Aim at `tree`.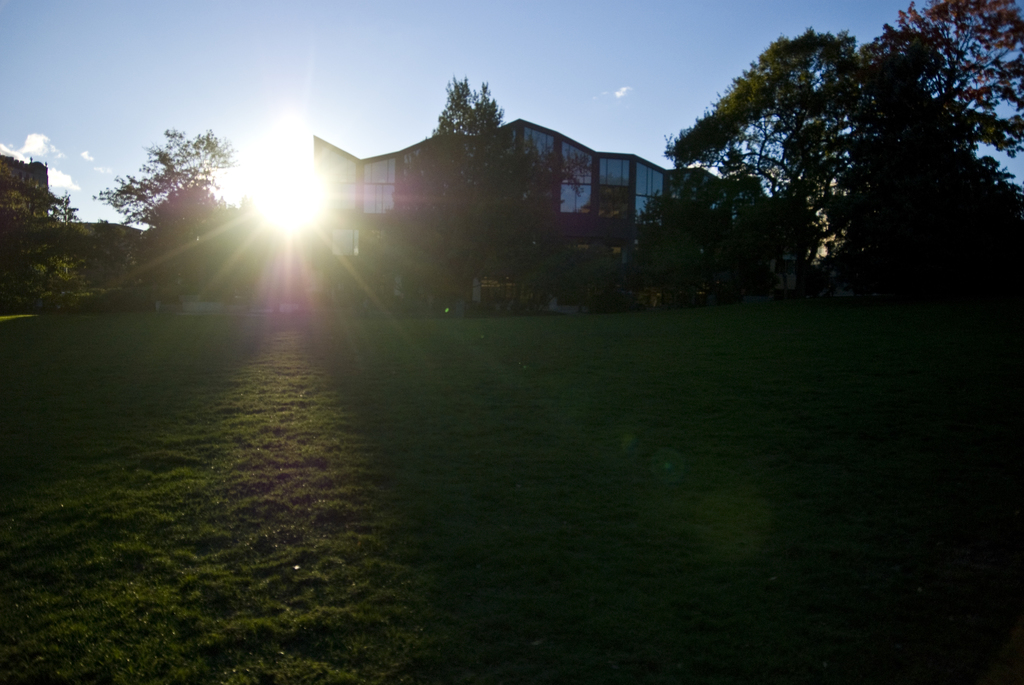
Aimed at BBox(0, 185, 109, 317).
